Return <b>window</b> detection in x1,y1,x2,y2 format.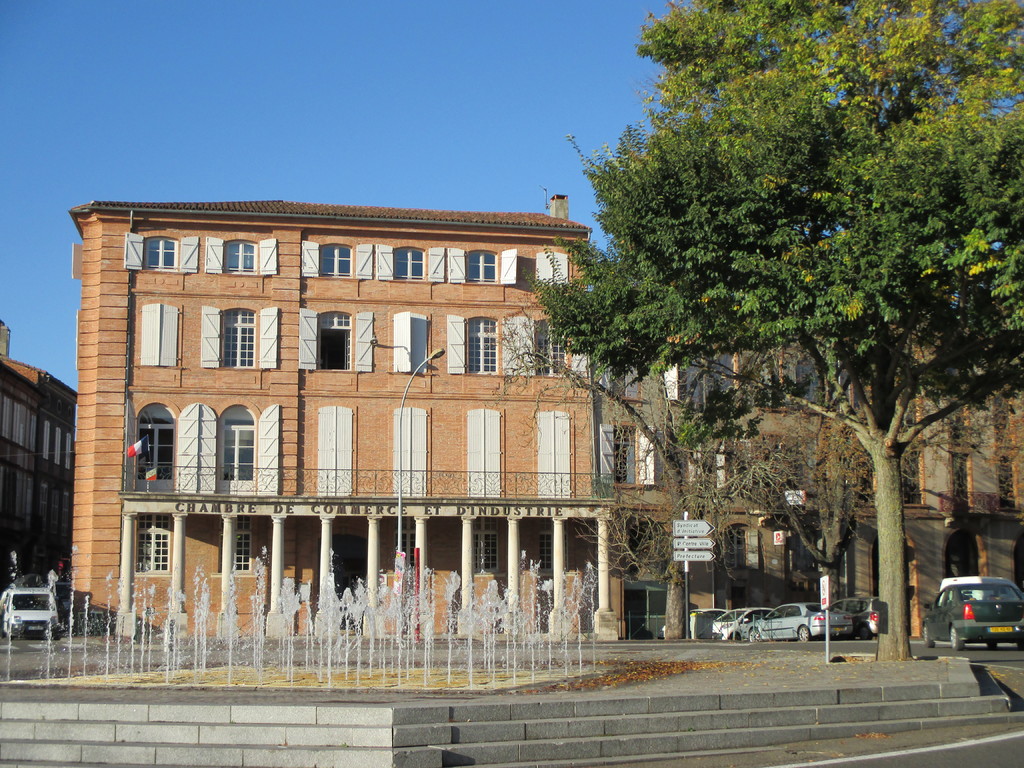
318,243,351,277.
